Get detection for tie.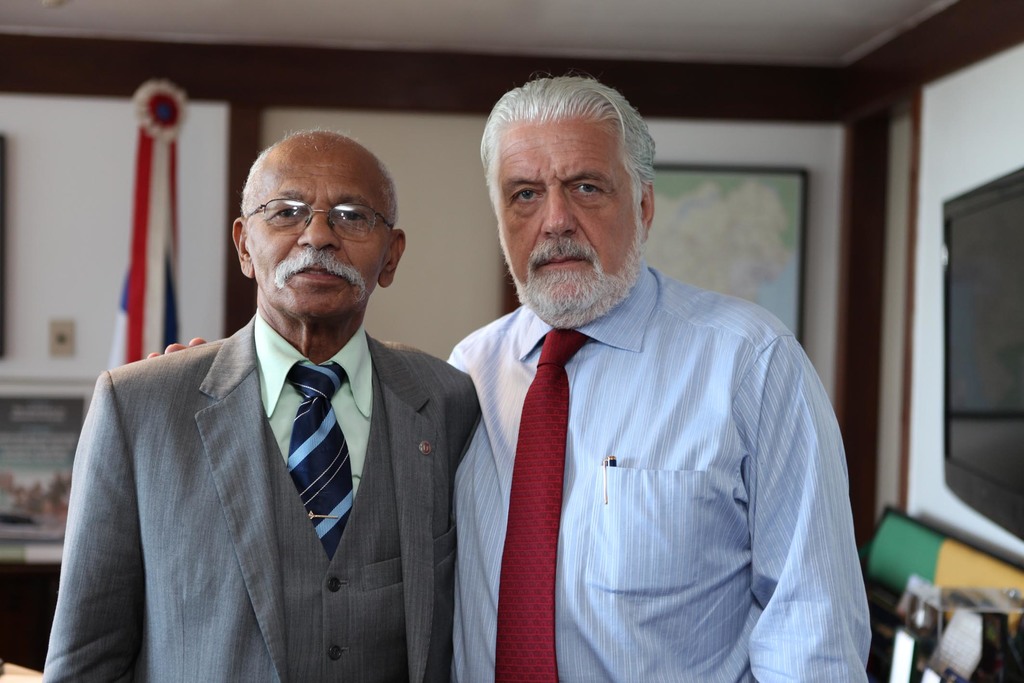
Detection: pyautogui.locateOnScreen(493, 330, 591, 682).
